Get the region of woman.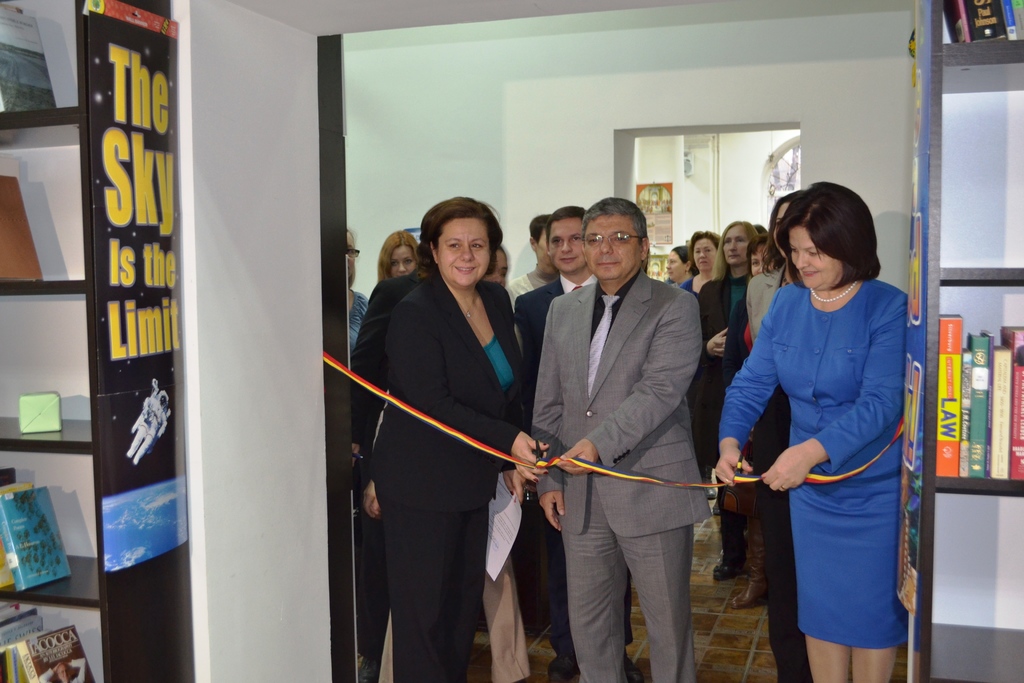
crop(694, 217, 753, 374).
